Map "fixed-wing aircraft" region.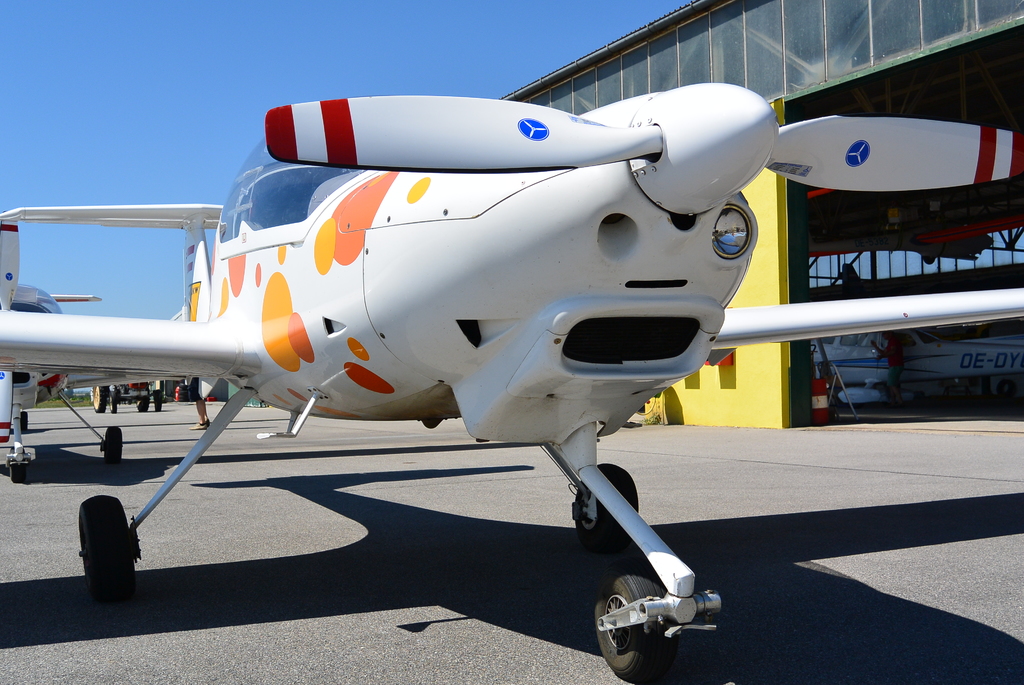
Mapped to Rect(0, 212, 127, 484).
